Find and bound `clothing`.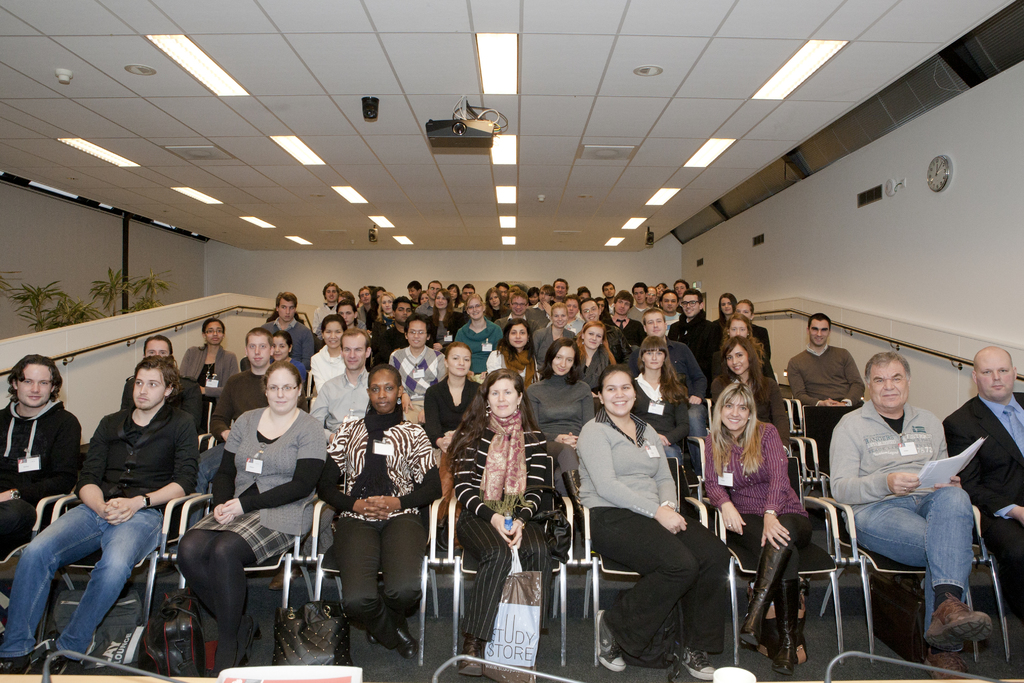
Bound: {"left": 371, "top": 316, "right": 397, "bottom": 336}.
